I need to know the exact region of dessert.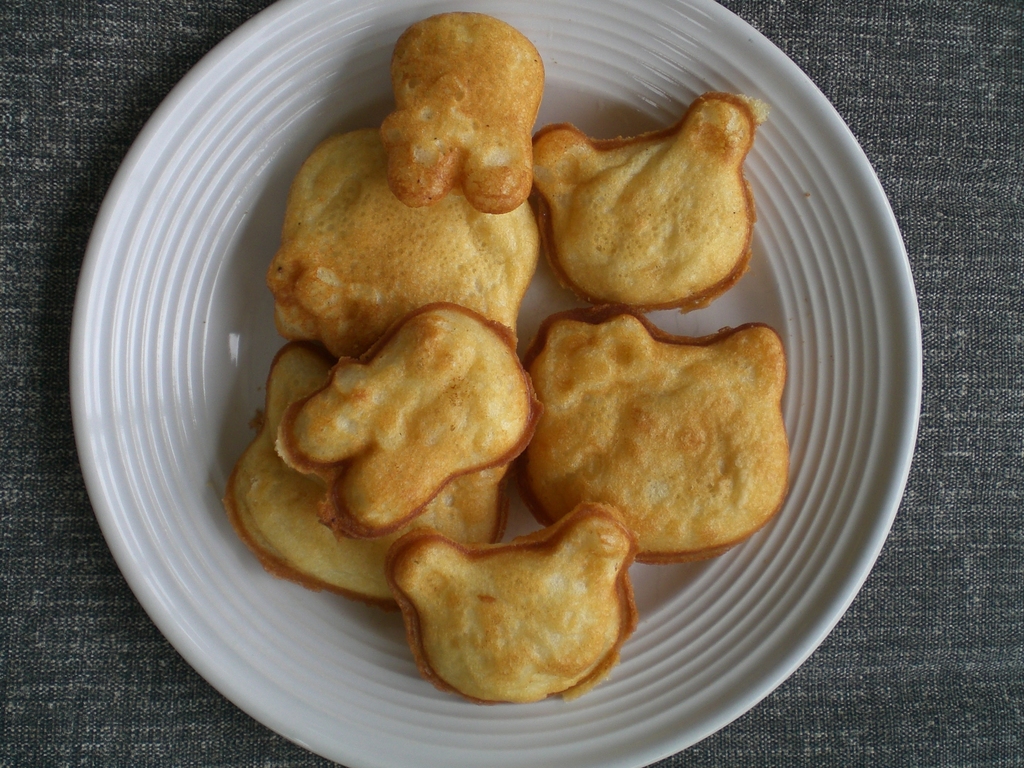
Region: 276/127/541/362.
